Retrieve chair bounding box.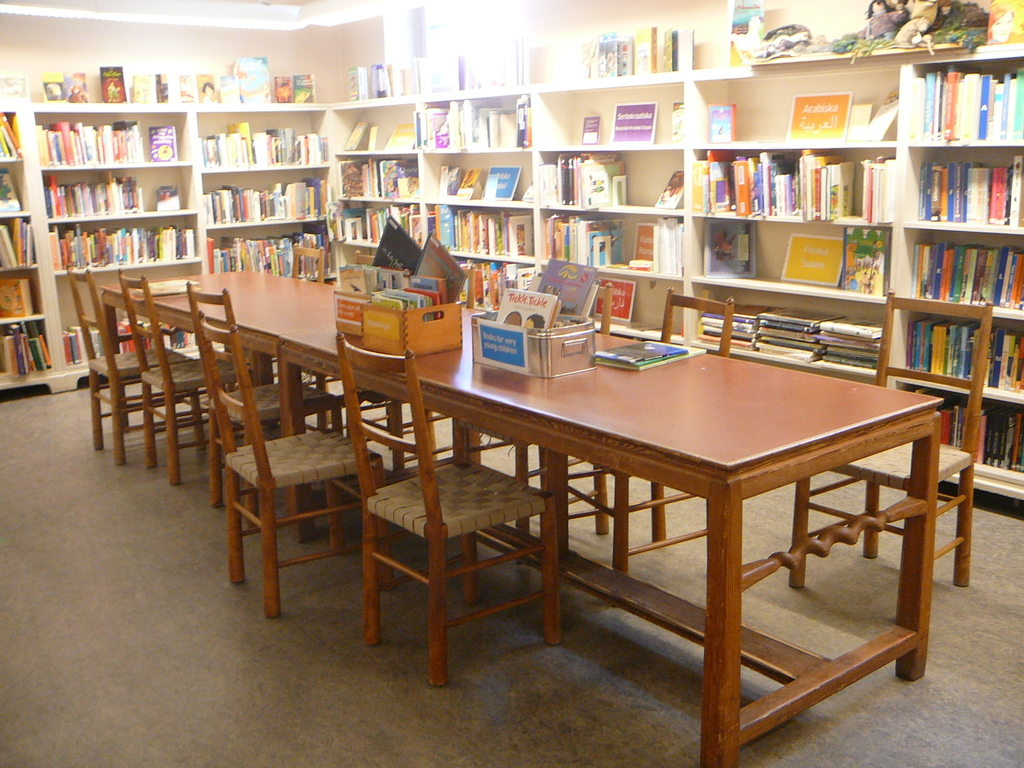
Bounding box: {"left": 179, "top": 282, "right": 406, "bottom": 625}.
